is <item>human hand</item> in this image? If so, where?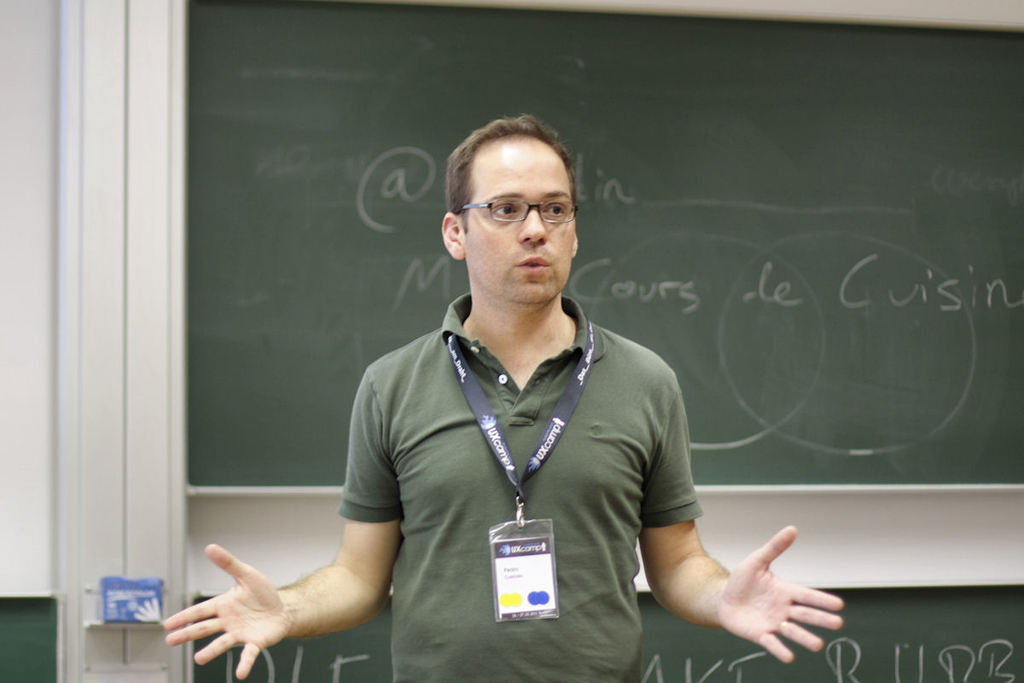
Yes, at {"x1": 163, "y1": 541, "x2": 290, "y2": 681}.
